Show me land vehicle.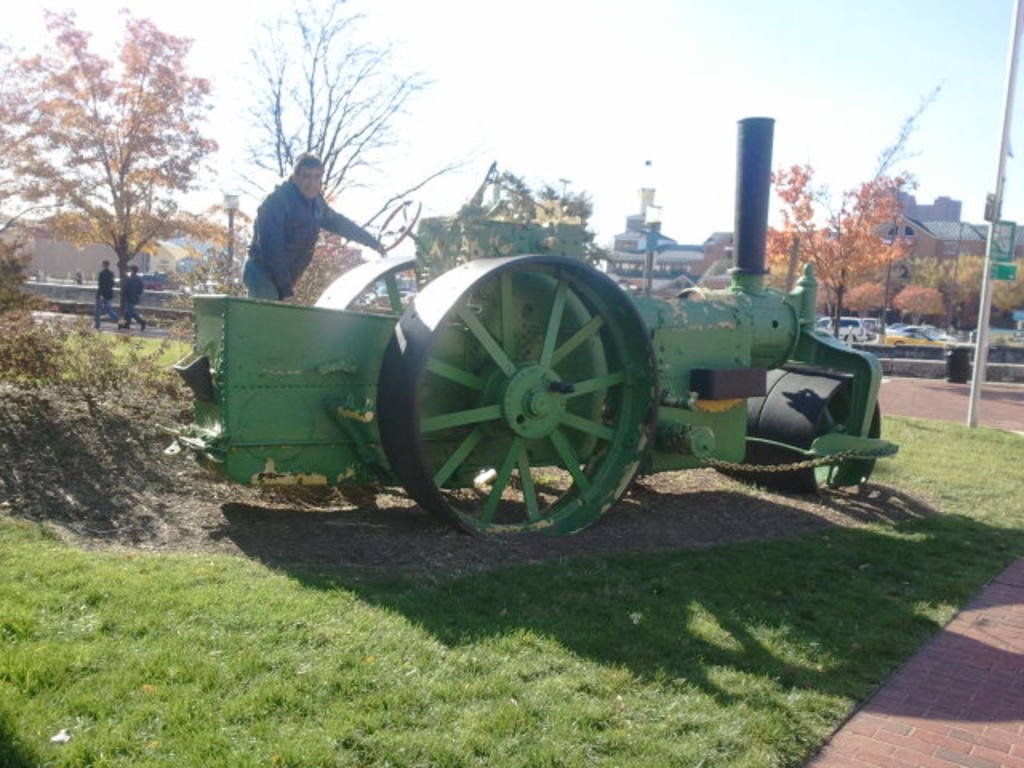
land vehicle is here: x1=814 y1=315 x2=870 y2=342.
